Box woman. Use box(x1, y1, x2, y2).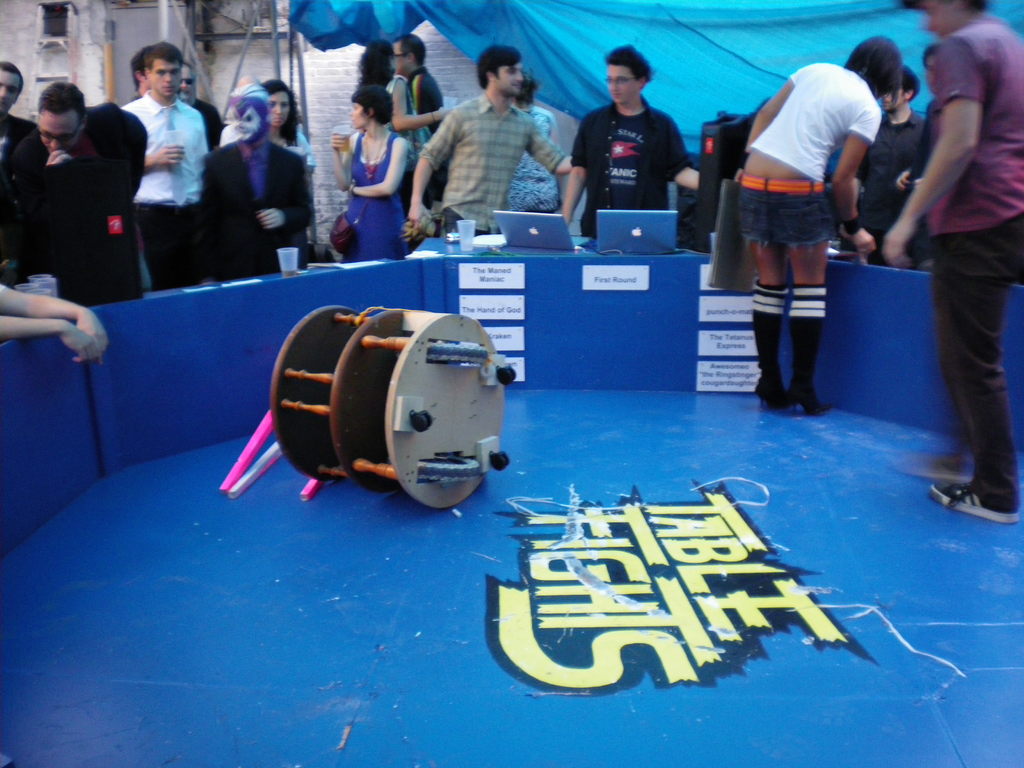
box(353, 31, 445, 152).
